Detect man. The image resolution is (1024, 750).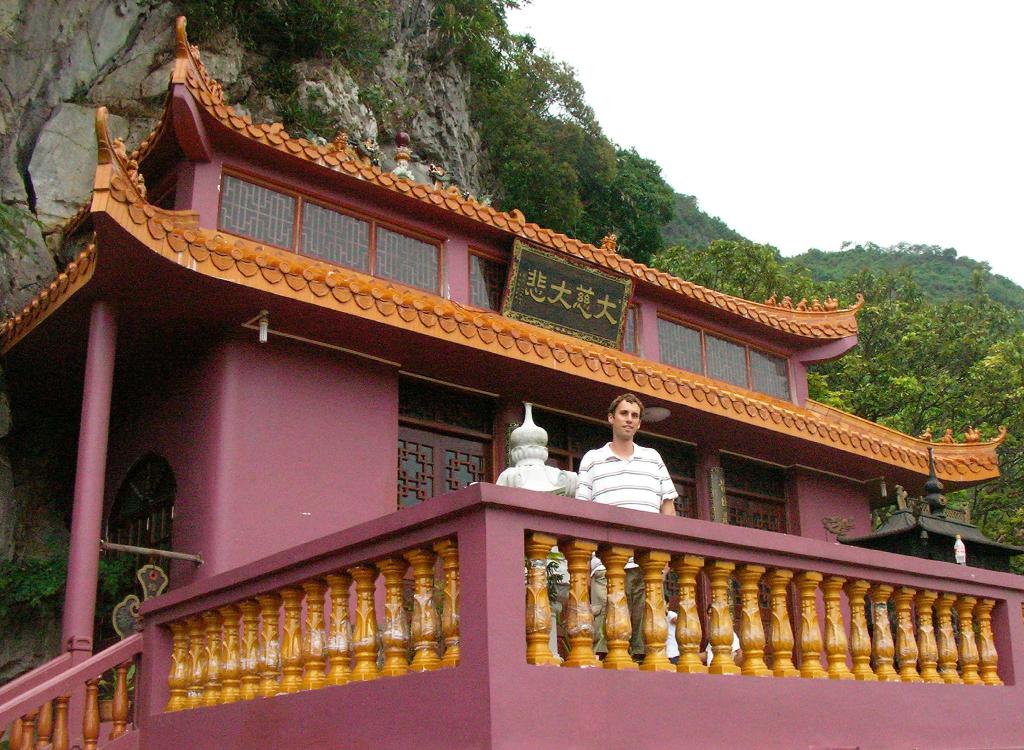
x1=587 y1=413 x2=680 y2=527.
